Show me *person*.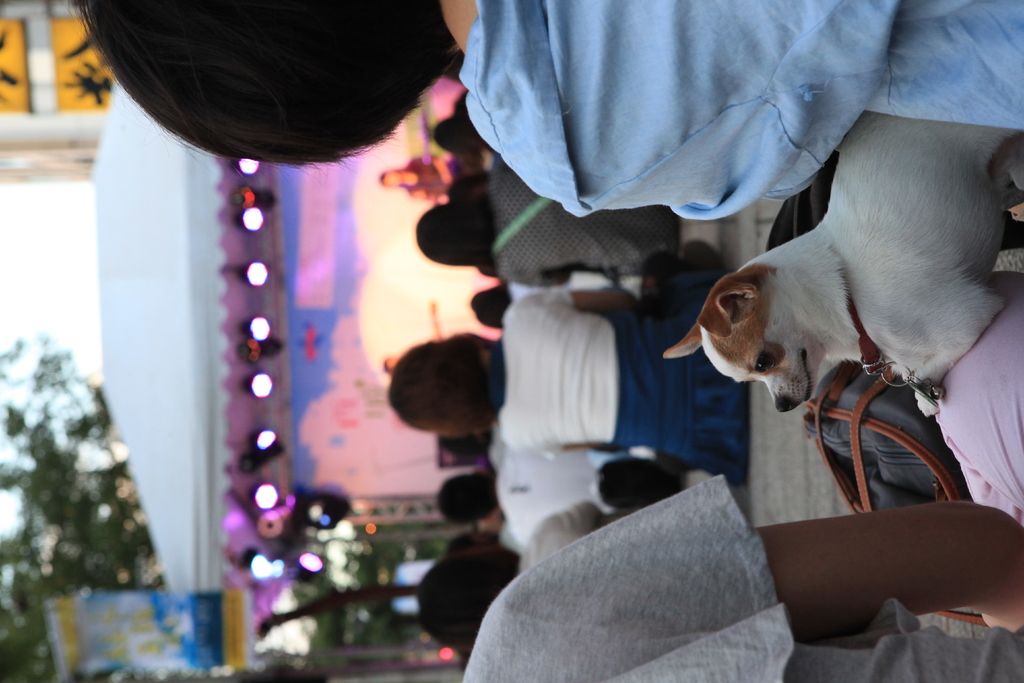
*person* is here: l=385, t=237, r=755, b=488.
